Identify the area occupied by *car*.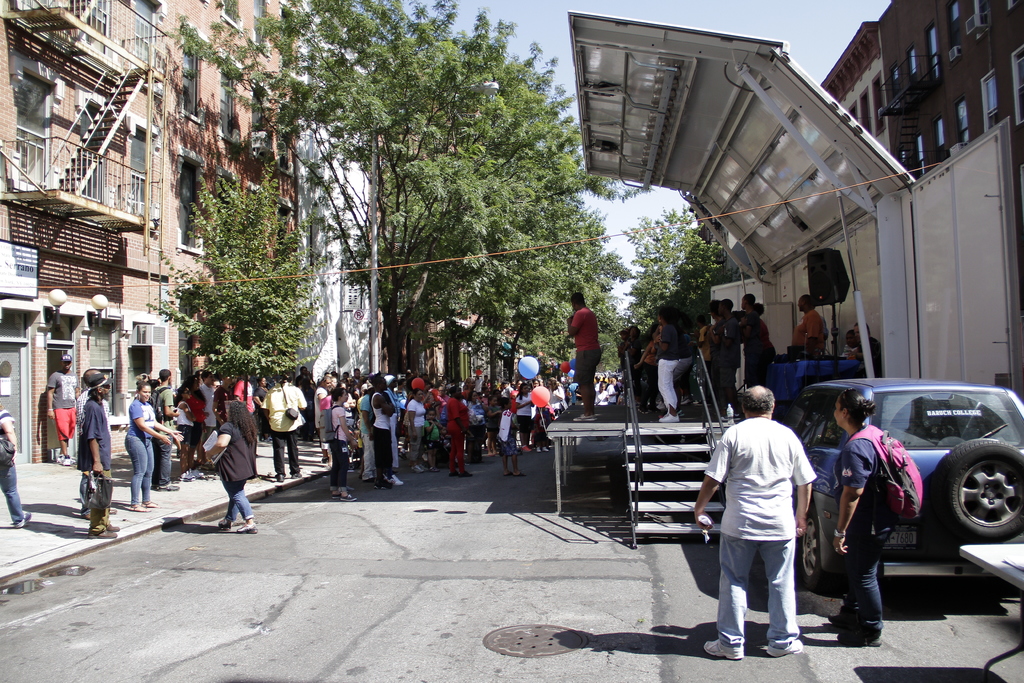
Area: region(785, 375, 1023, 586).
